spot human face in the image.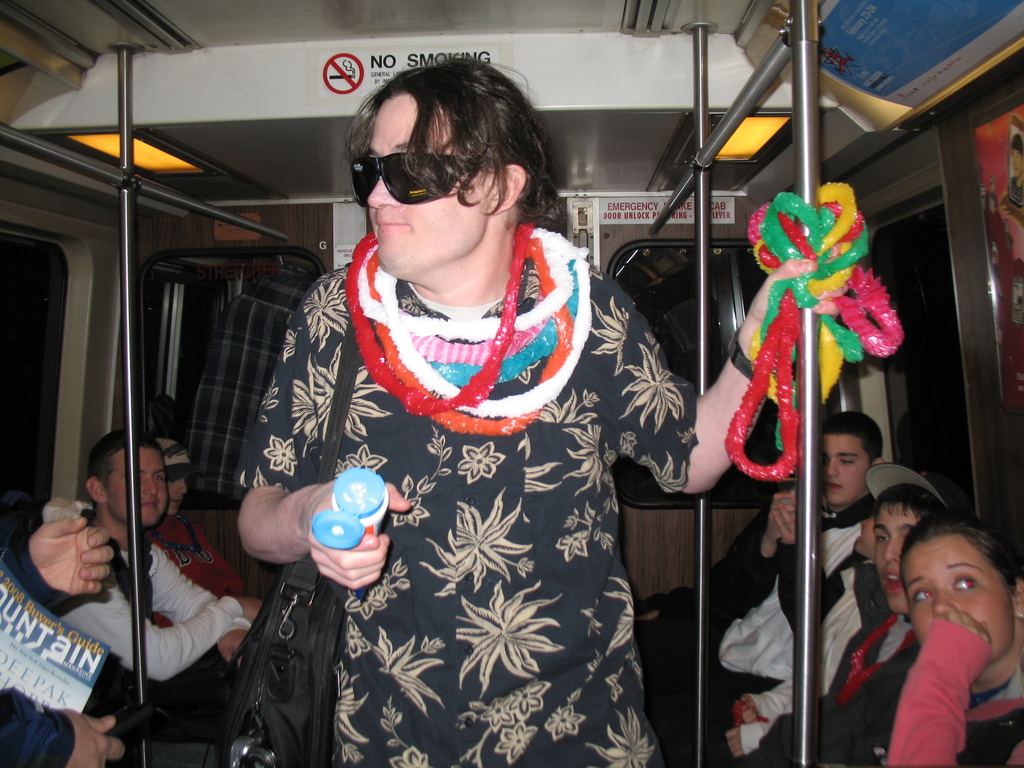
human face found at [x1=170, y1=468, x2=192, y2=512].
